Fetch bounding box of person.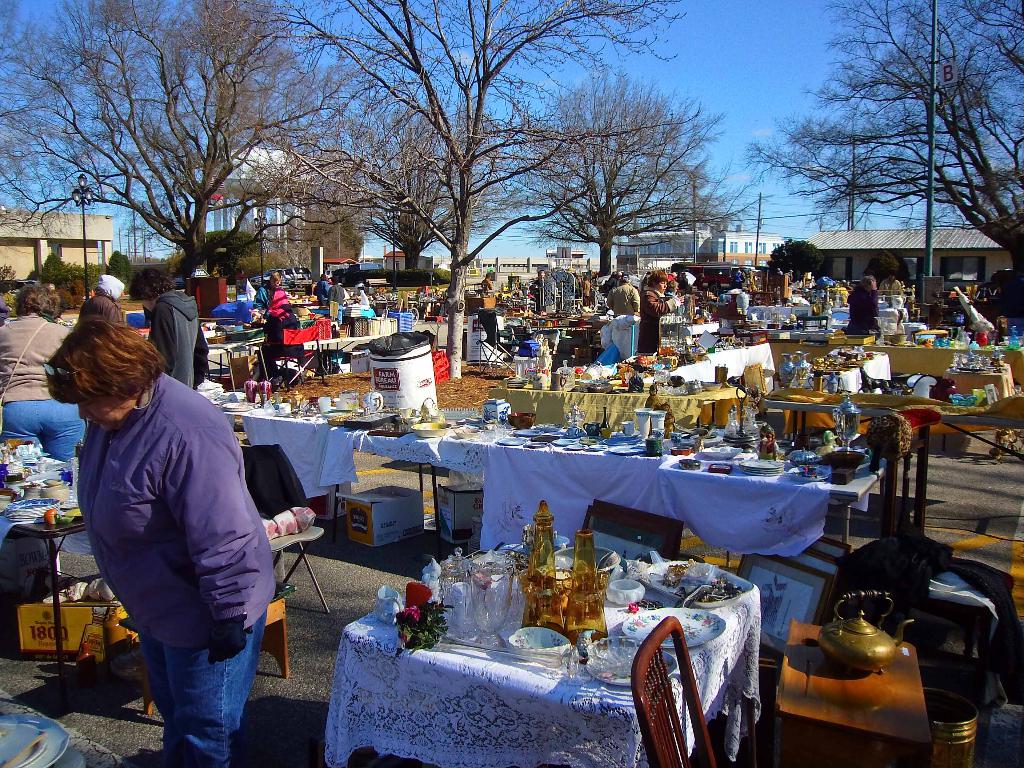
Bbox: [x1=723, y1=265, x2=749, y2=291].
